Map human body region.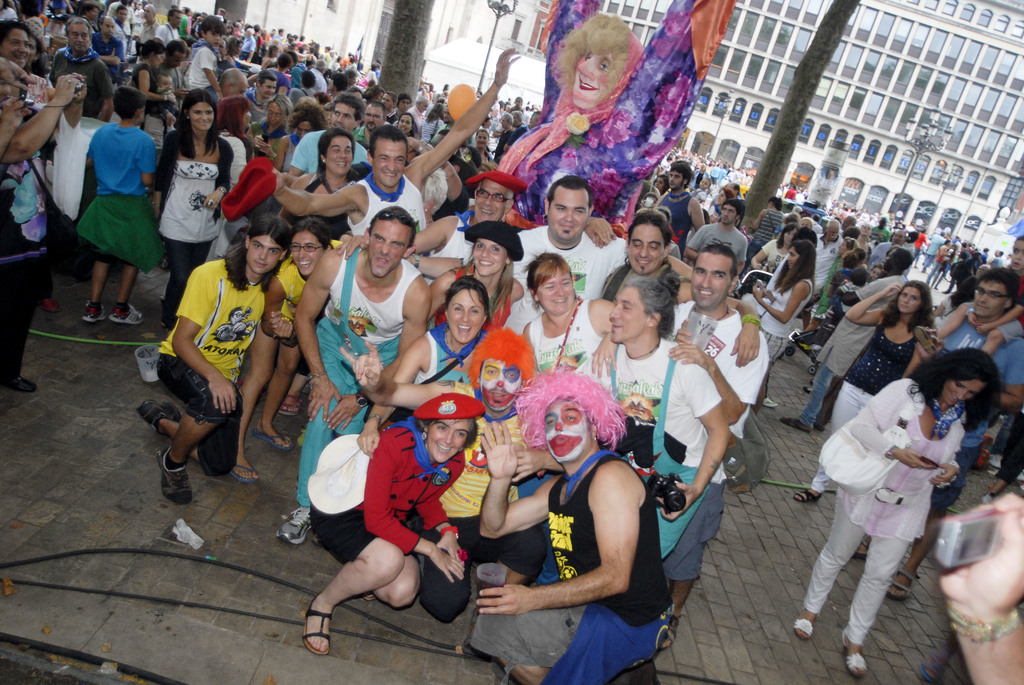
Mapped to [x1=308, y1=415, x2=459, y2=659].
